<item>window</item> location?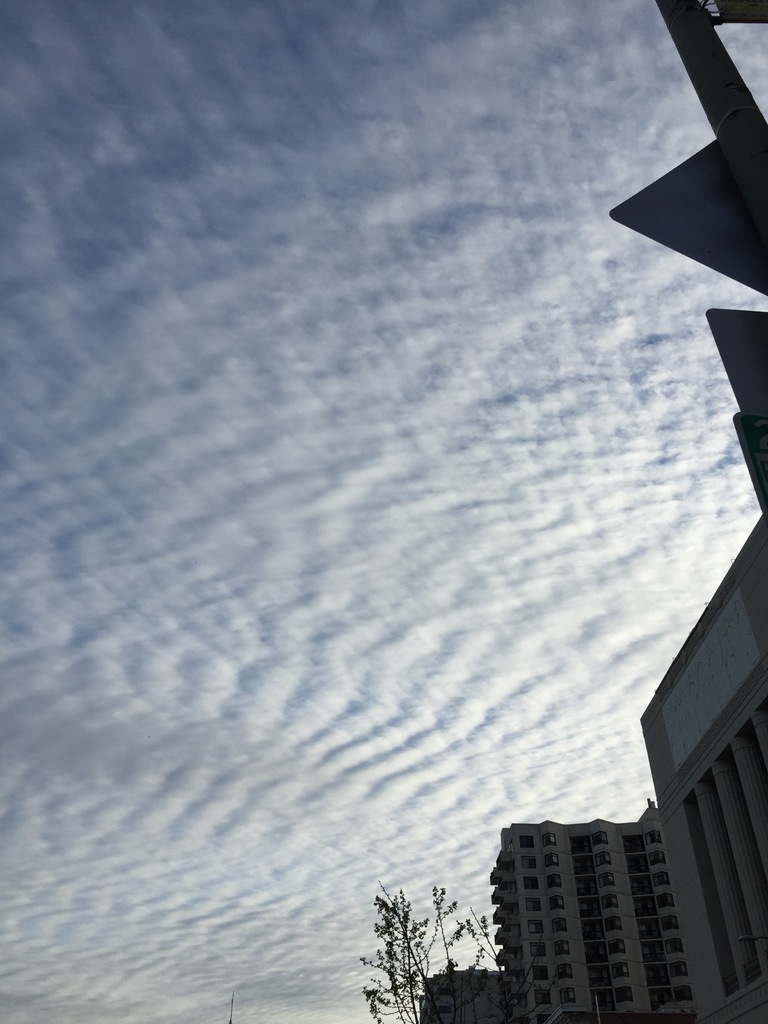
555/917/564/928
